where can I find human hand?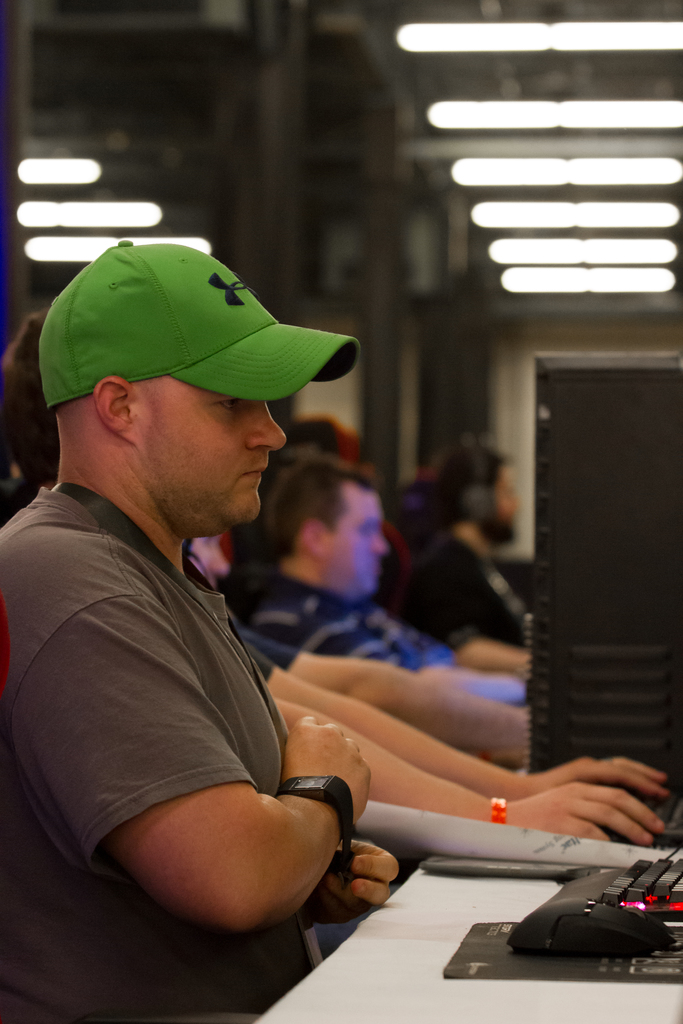
You can find it at l=246, t=643, r=670, b=802.
